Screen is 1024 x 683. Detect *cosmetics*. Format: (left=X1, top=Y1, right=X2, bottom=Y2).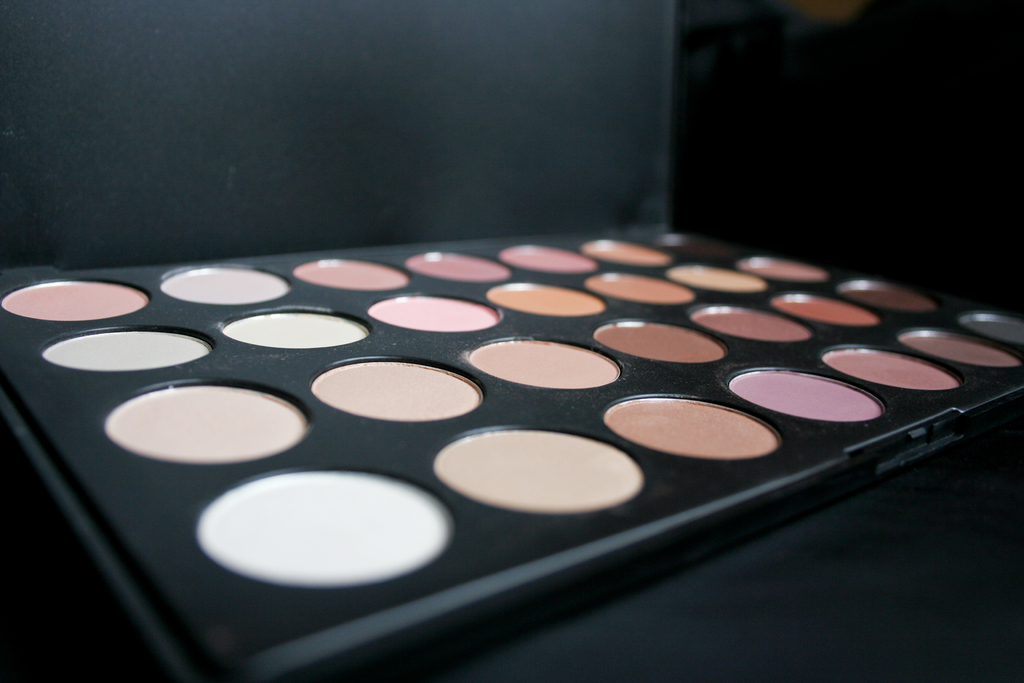
(left=601, top=398, right=776, bottom=458).
